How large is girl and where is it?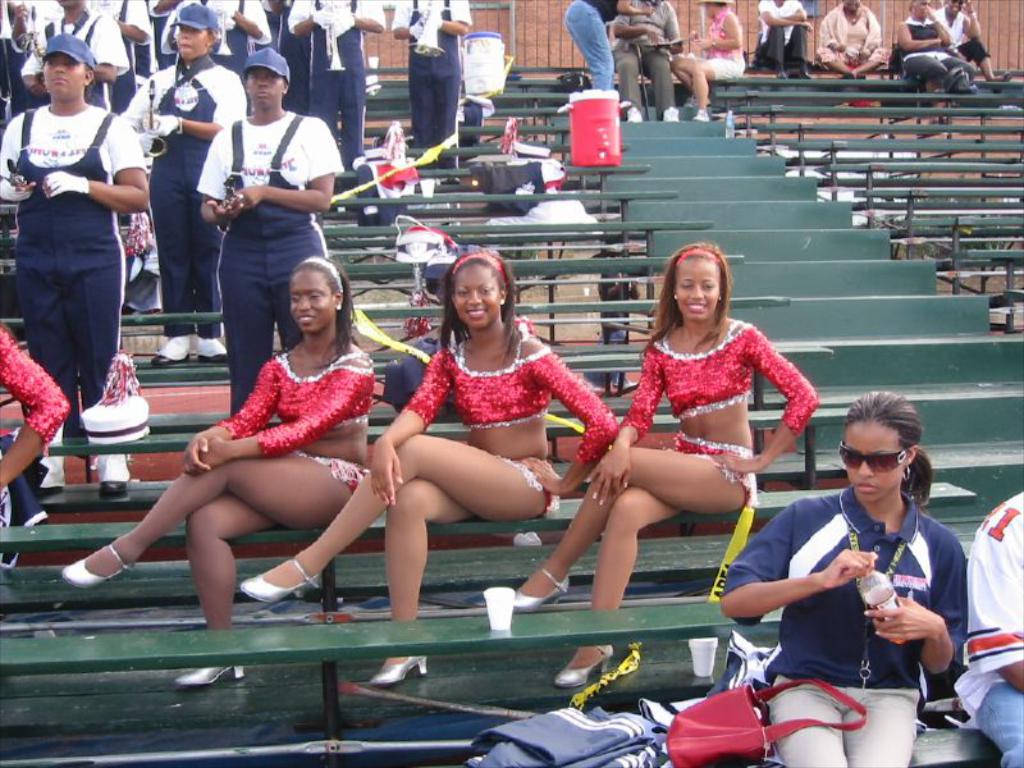
Bounding box: (left=719, top=390, right=972, bottom=767).
